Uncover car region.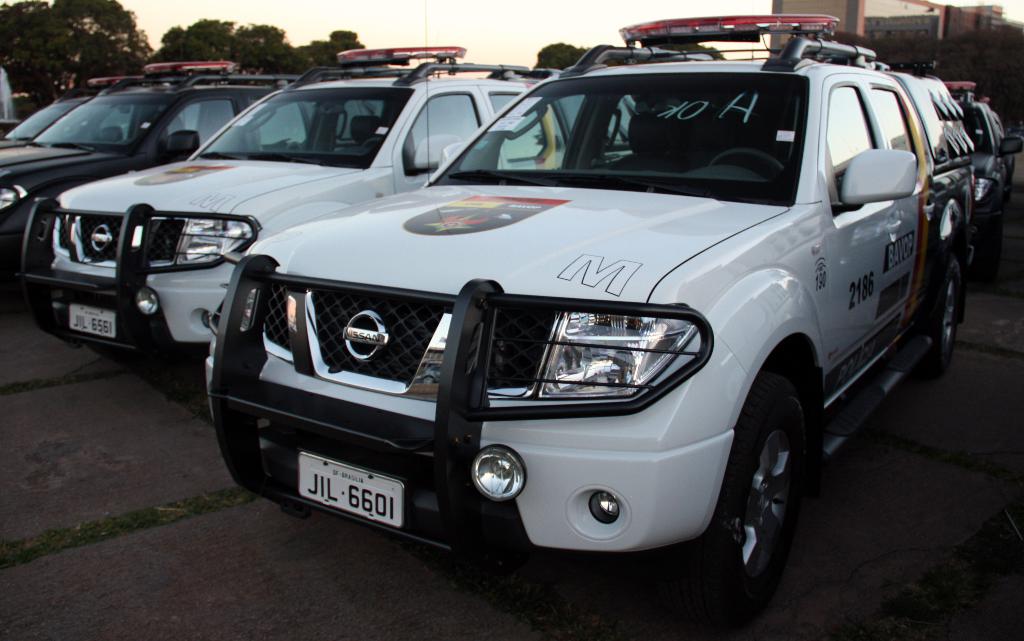
Uncovered: box(7, 46, 534, 381).
